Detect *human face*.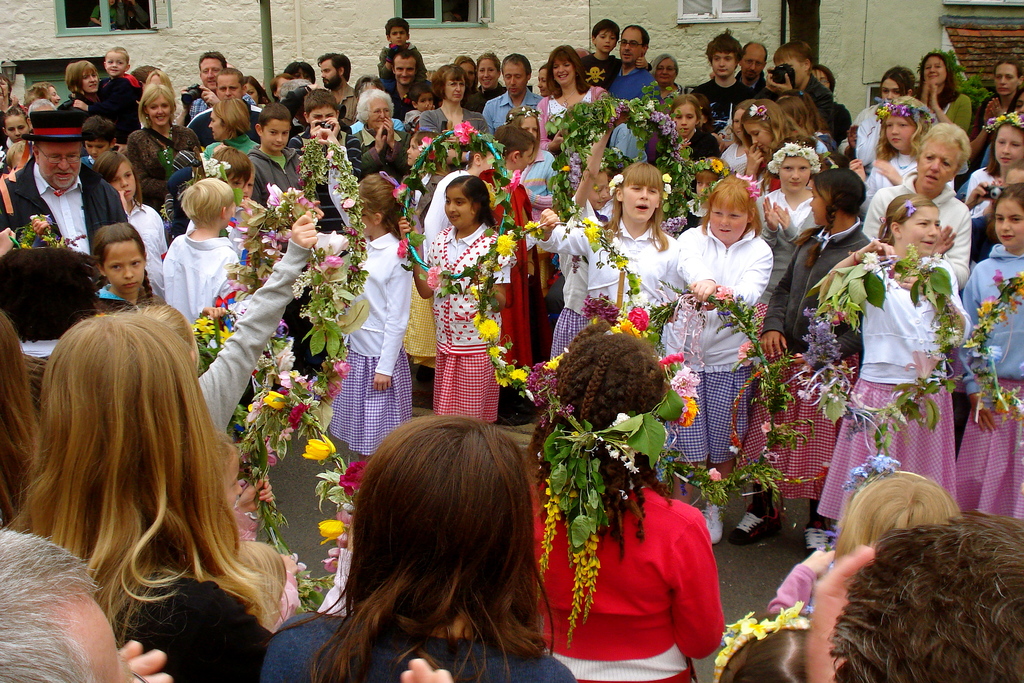
Detected at 671,103,696,138.
